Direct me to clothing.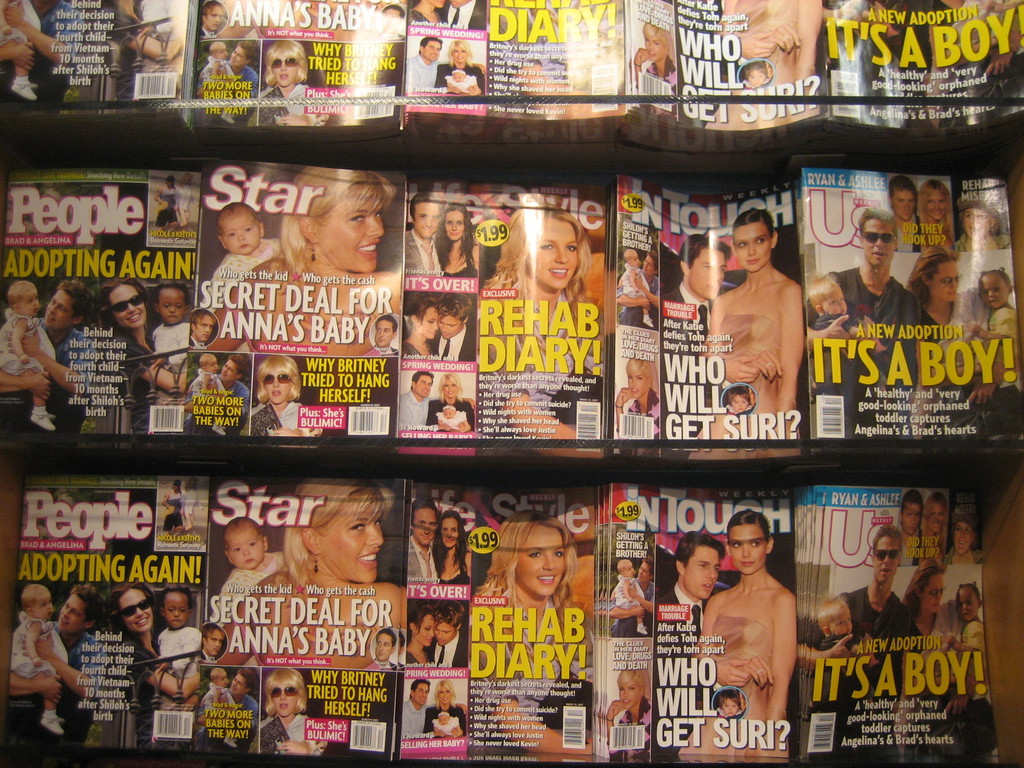
Direction: x1=154 y1=626 x2=202 y2=680.
